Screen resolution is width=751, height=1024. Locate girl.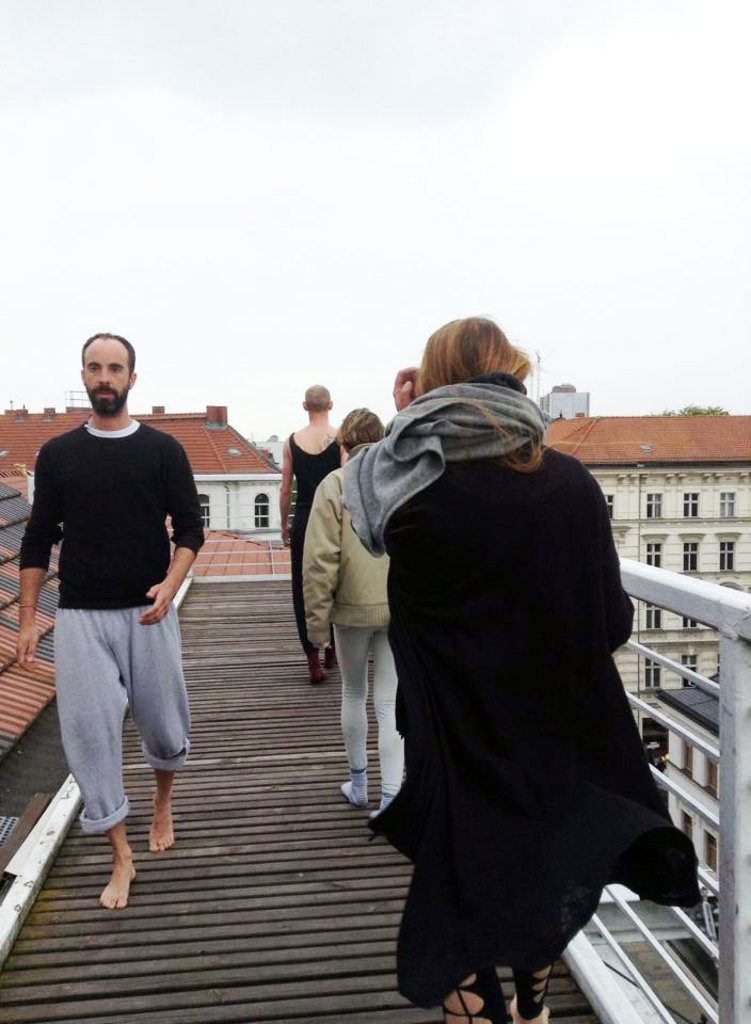
{"x1": 302, "y1": 400, "x2": 409, "y2": 800}.
